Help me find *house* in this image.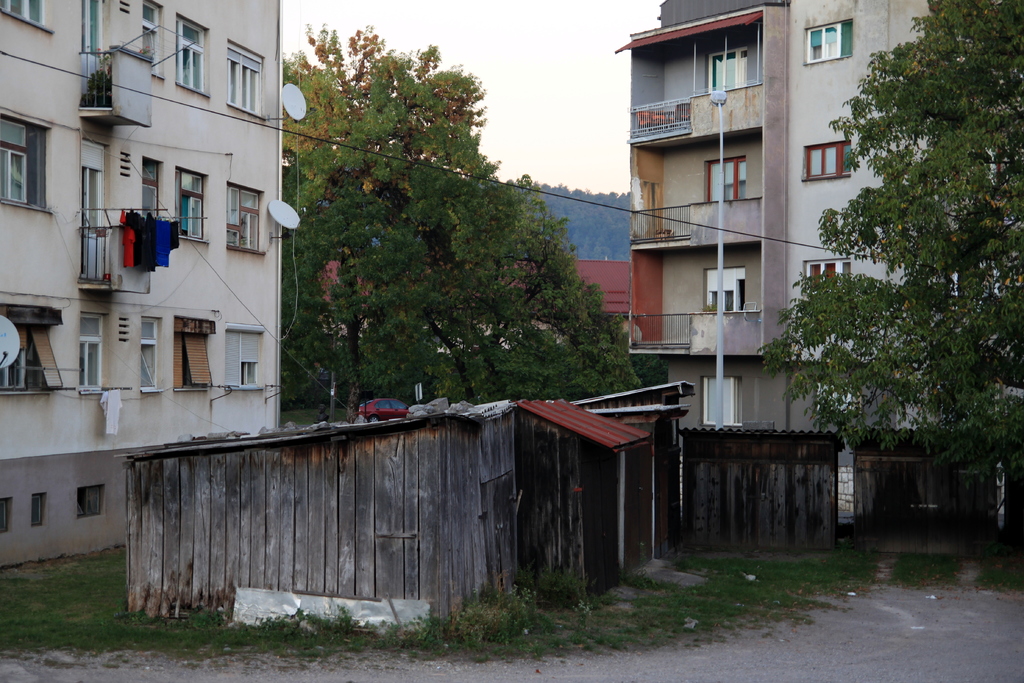
Found it: <box>114,372,695,621</box>.
